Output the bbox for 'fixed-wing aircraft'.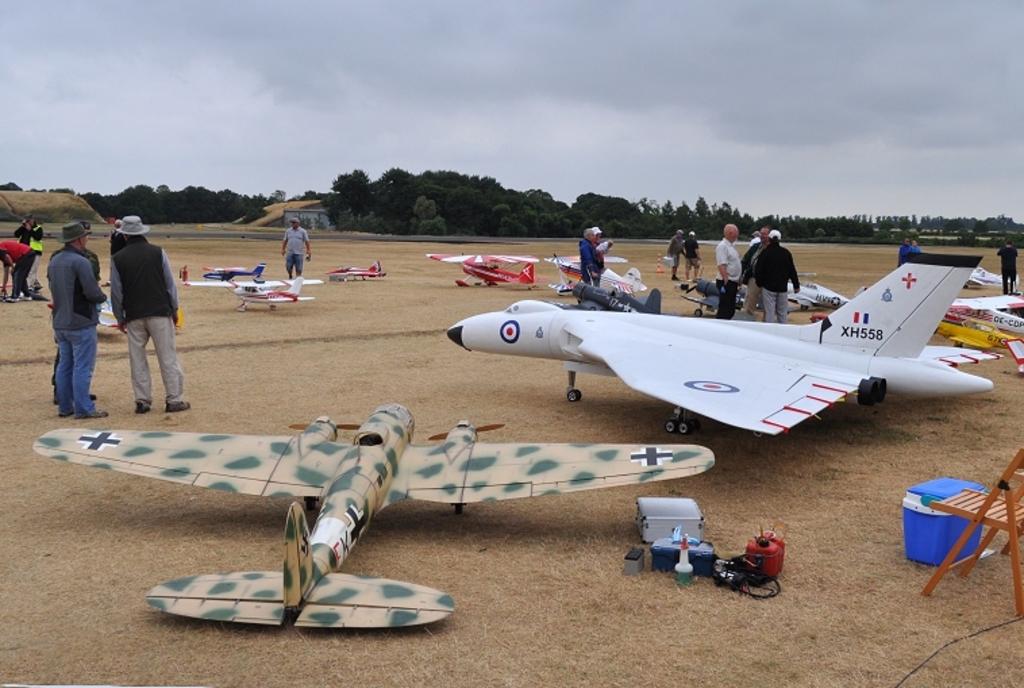
bbox=[675, 282, 856, 314].
